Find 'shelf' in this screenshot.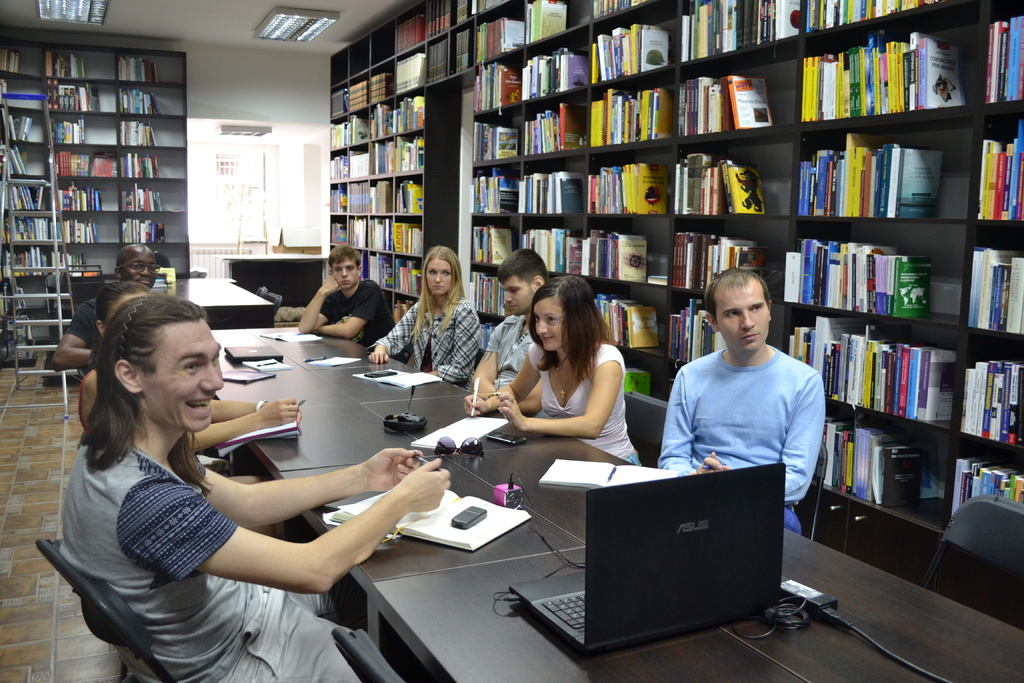
The bounding box for 'shelf' is bbox=(112, 114, 191, 155).
